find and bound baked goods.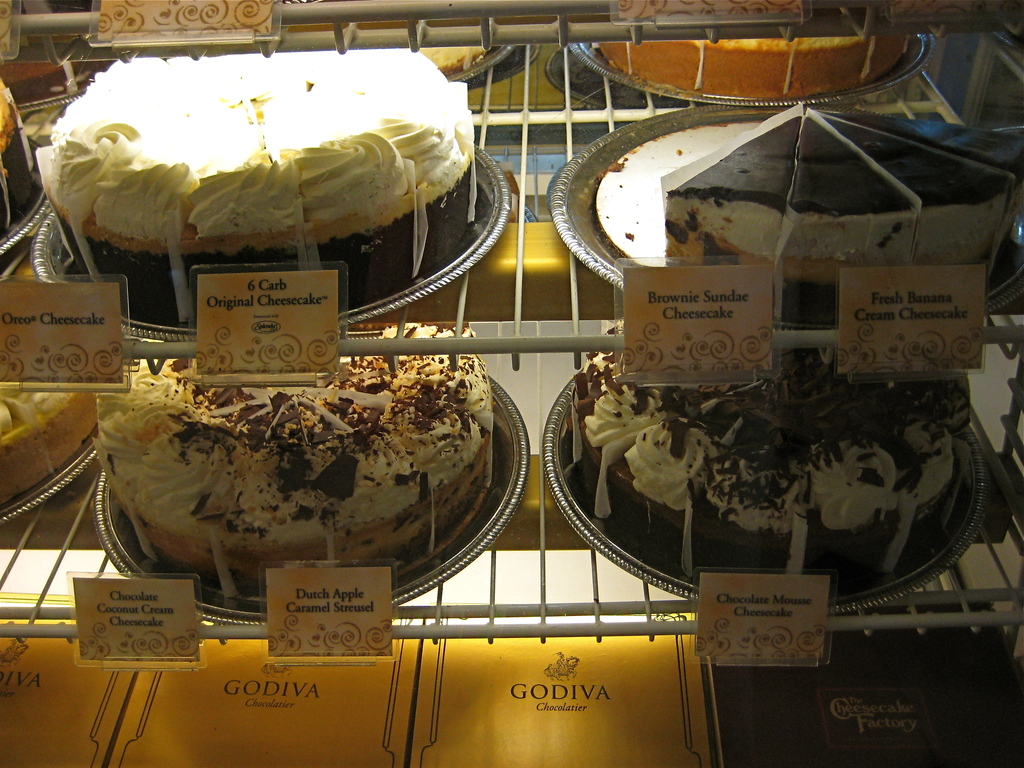
Bound: select_region(570, 317, 972, 589).
